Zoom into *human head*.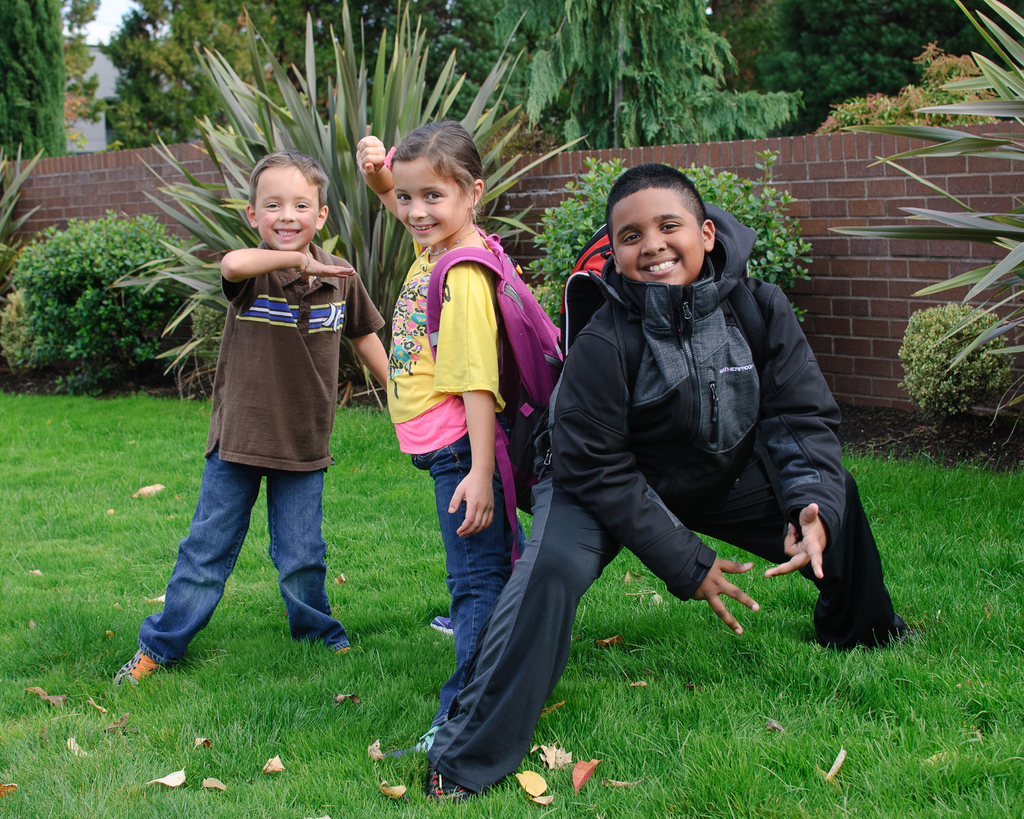
Zoom target: 388/118/486/246.
